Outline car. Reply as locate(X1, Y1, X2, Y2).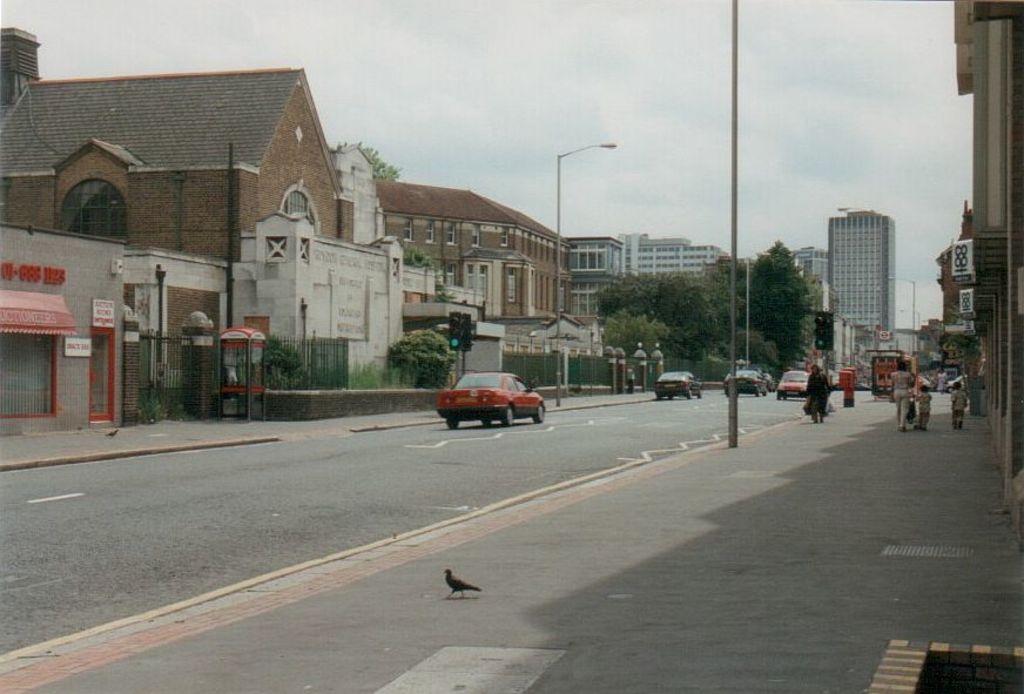
locate(761, 365, 780, 393).
